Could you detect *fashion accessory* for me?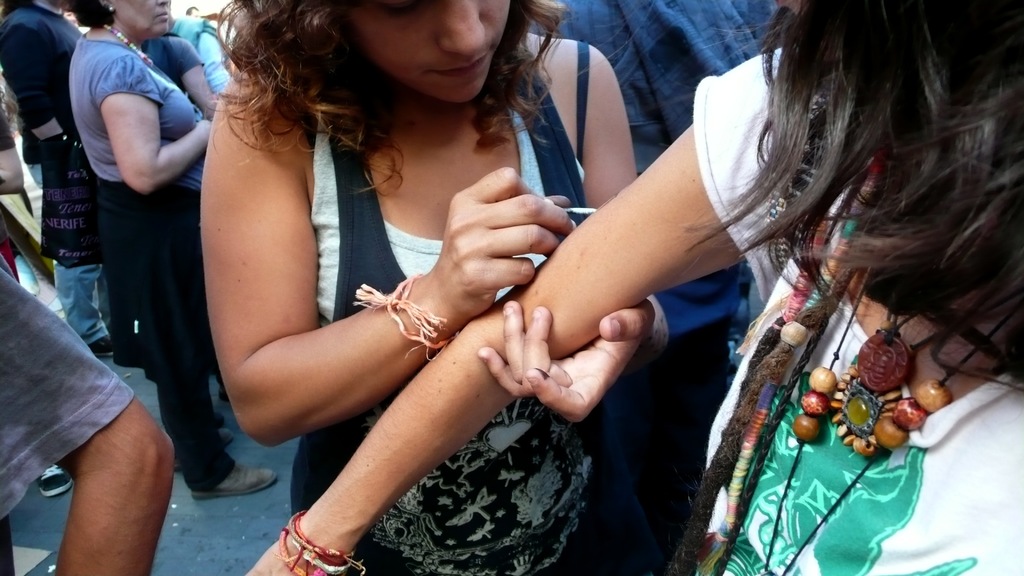
Detection result: x1=111 y1=6 x2=113 y2=11.
